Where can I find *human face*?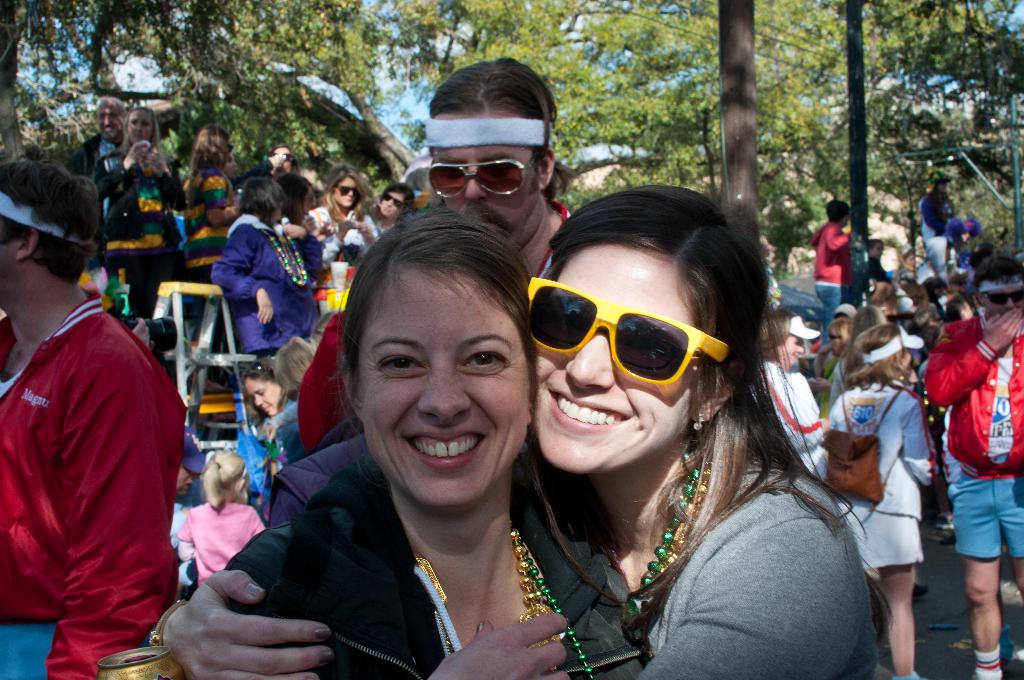
You can find it at [985, 286, 1023, 320].
